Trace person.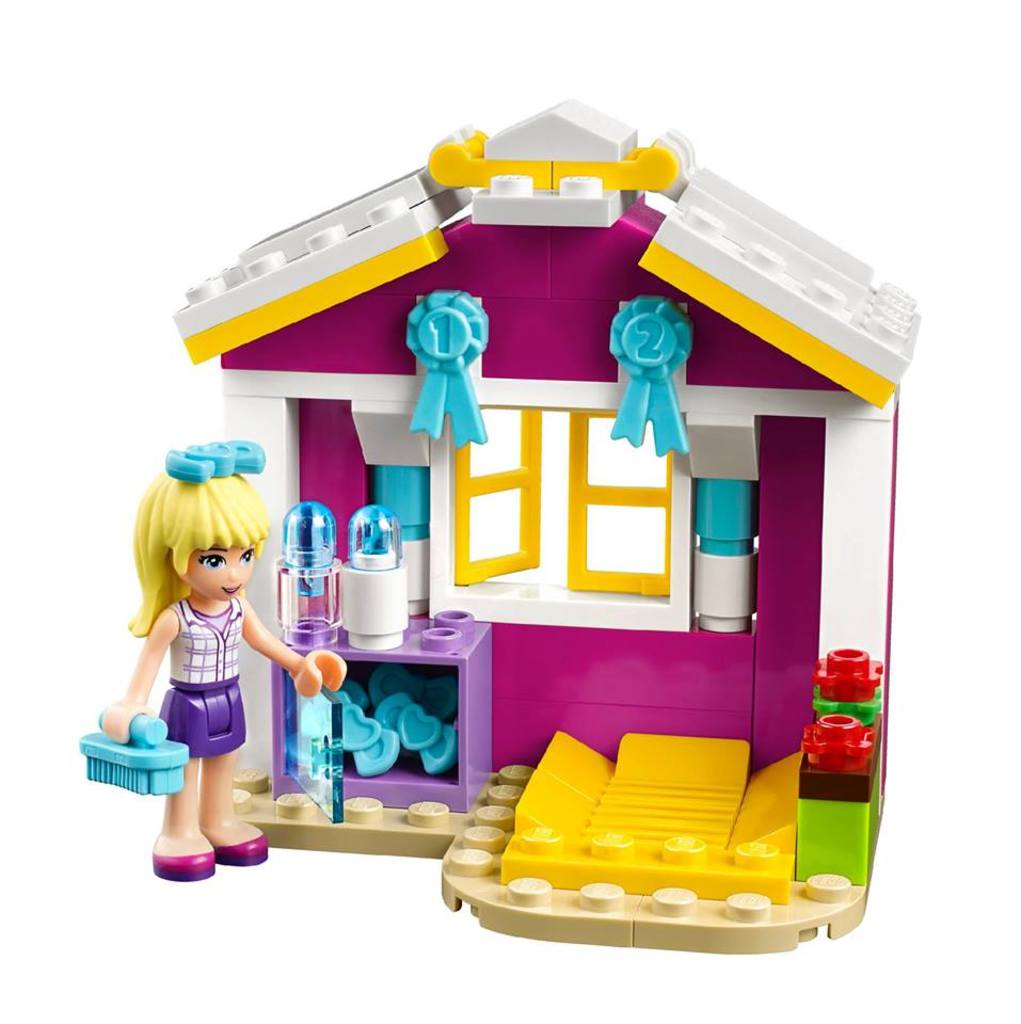
Traced to box=[108, 388, 319, 887].
